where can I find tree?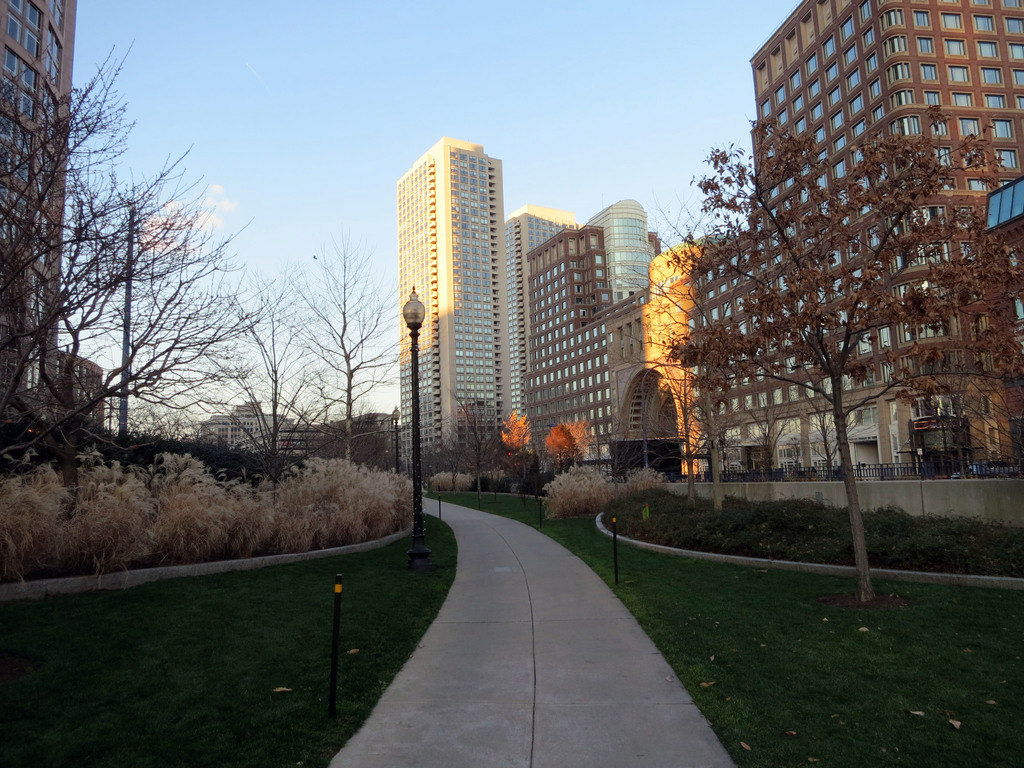
You can find it at 677/115/1023/605.
